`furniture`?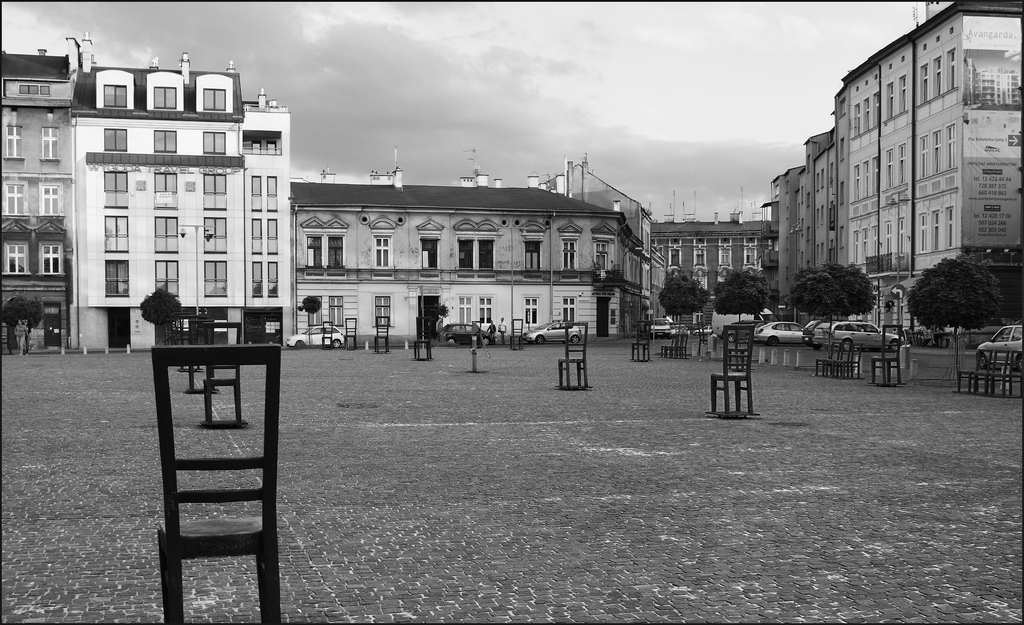
locate(959, 344, 1022, 397)
